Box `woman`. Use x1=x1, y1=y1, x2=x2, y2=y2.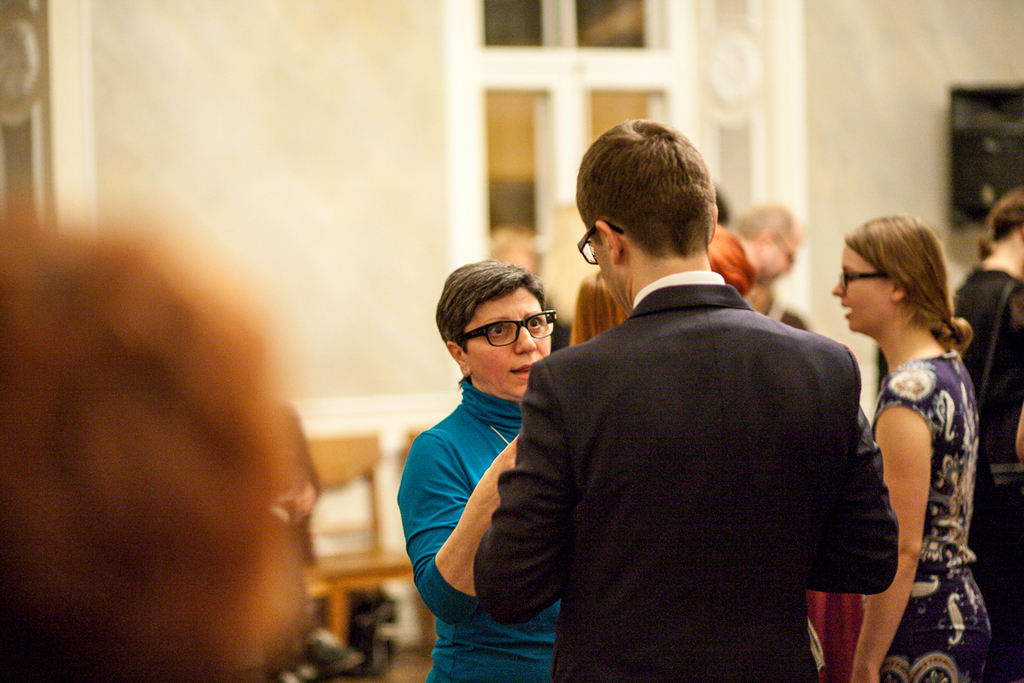
x1=945, y1=185, x2=1023, y2=682.
